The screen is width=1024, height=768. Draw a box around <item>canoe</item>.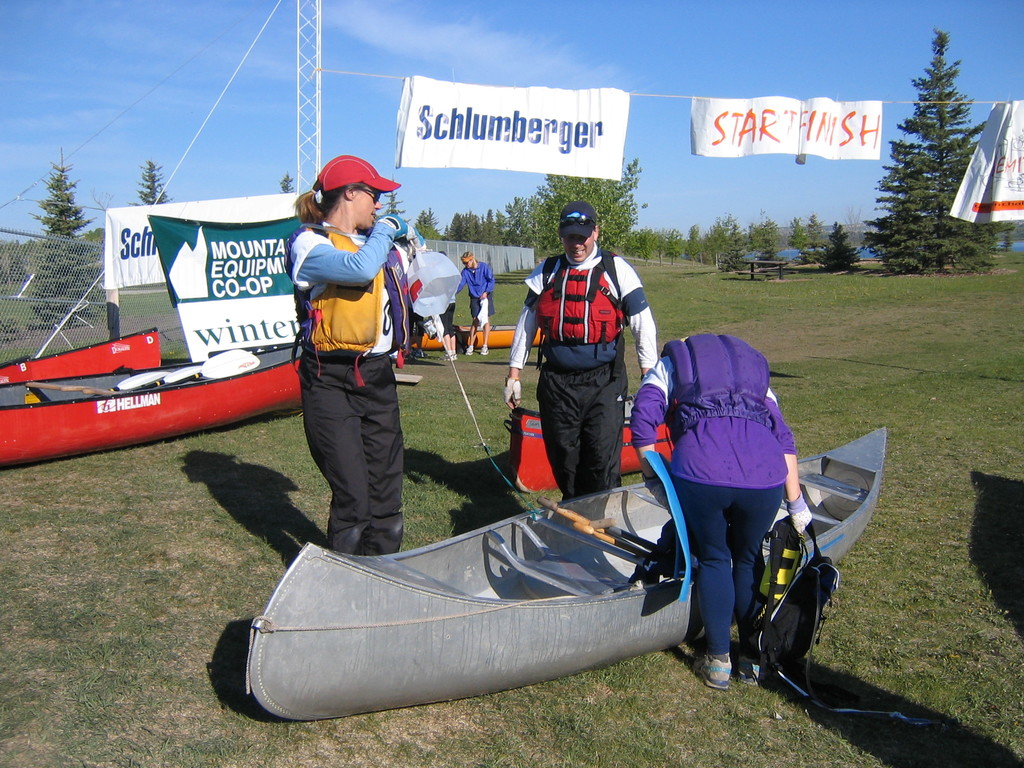
x1=518 y1=409 x2=671 y2=497.
